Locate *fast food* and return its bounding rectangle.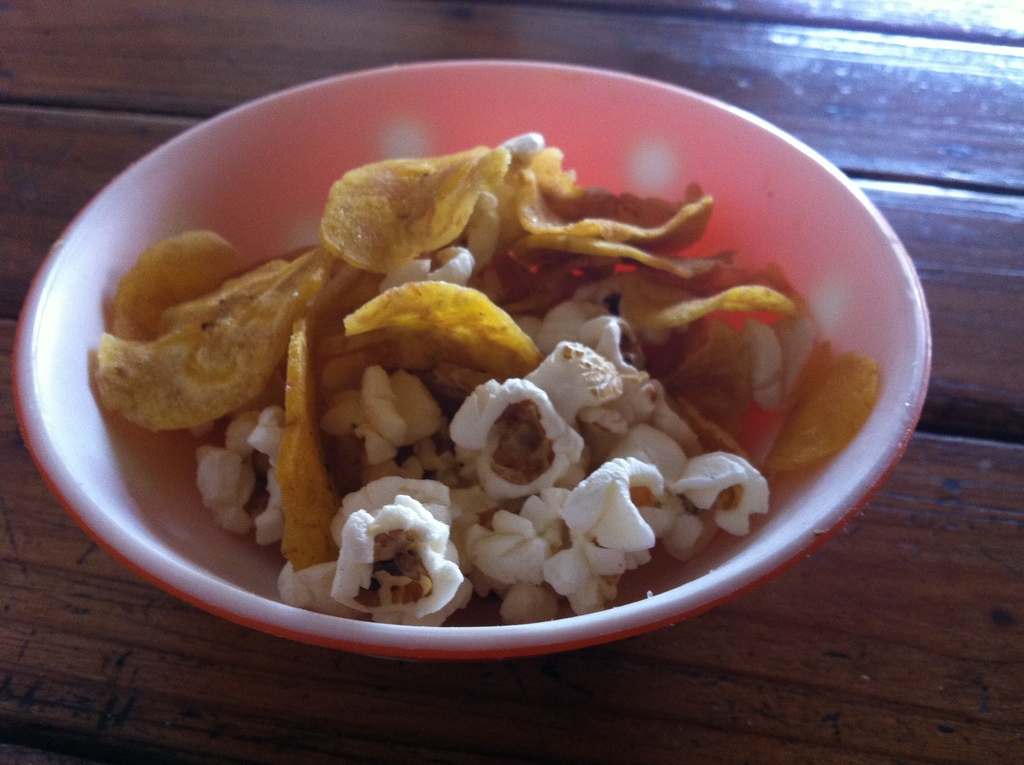
<box>159,136,828,600</box>.
